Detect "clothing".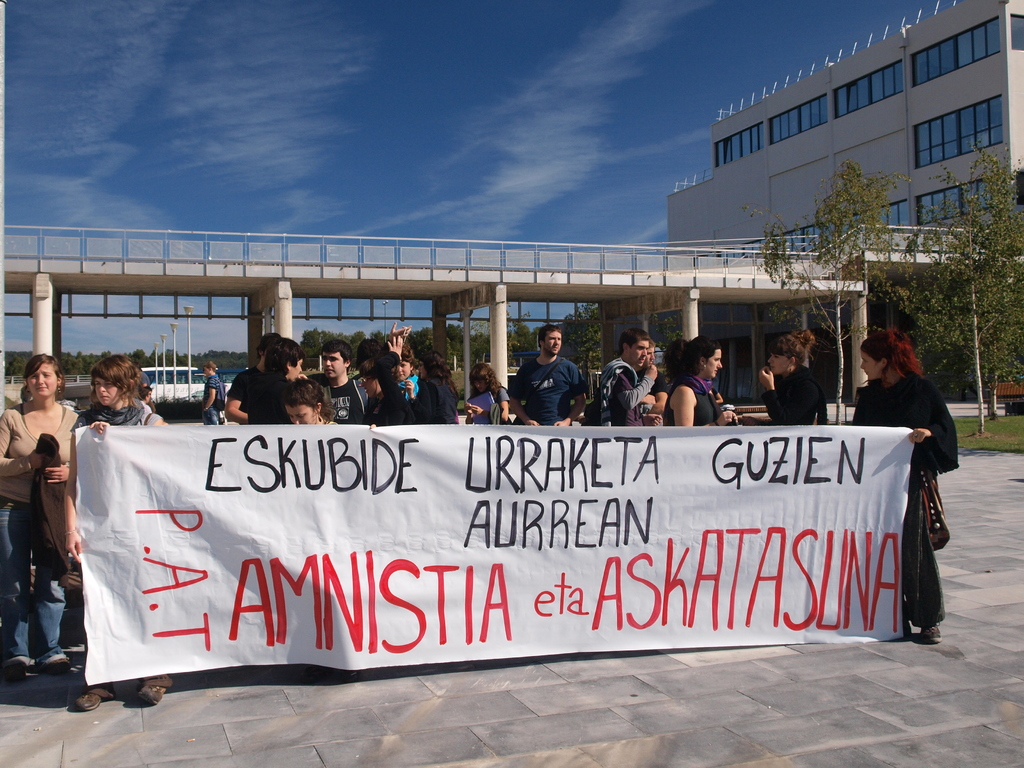
Detected at BBox(244, 365, 289, 431).
